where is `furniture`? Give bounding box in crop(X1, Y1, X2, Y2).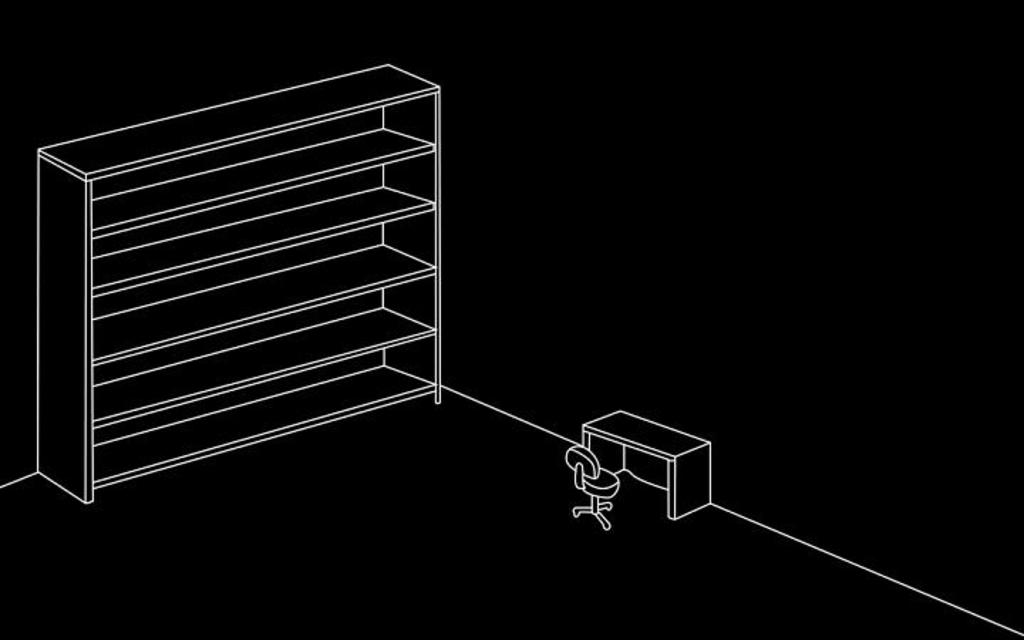
crop(565, 447, 623, 530).
